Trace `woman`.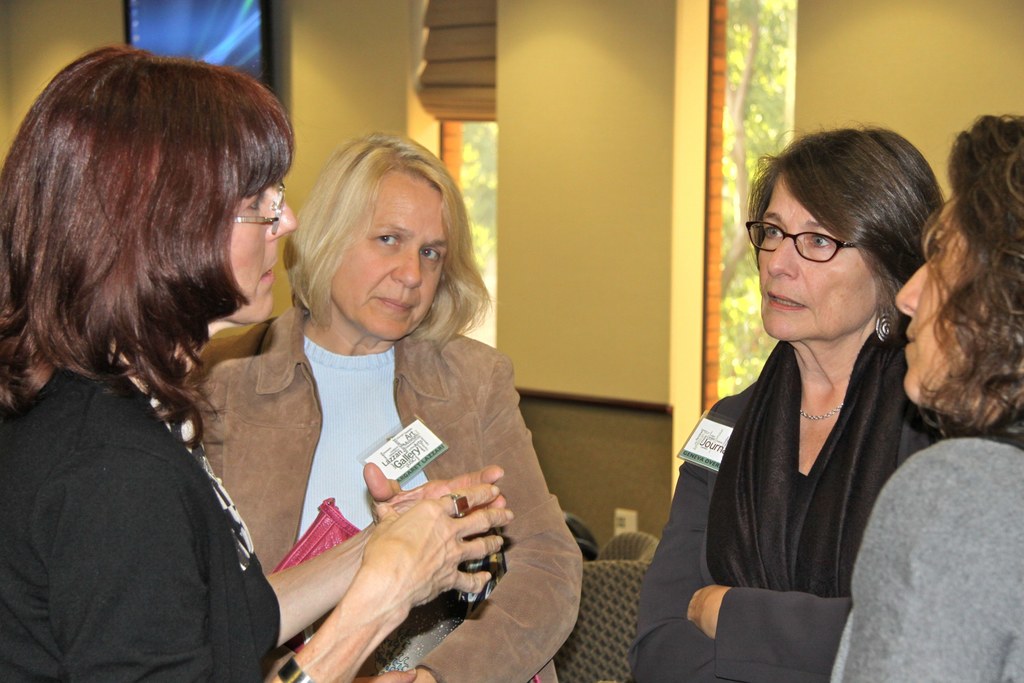
Traced to (827,101,1023,682).
